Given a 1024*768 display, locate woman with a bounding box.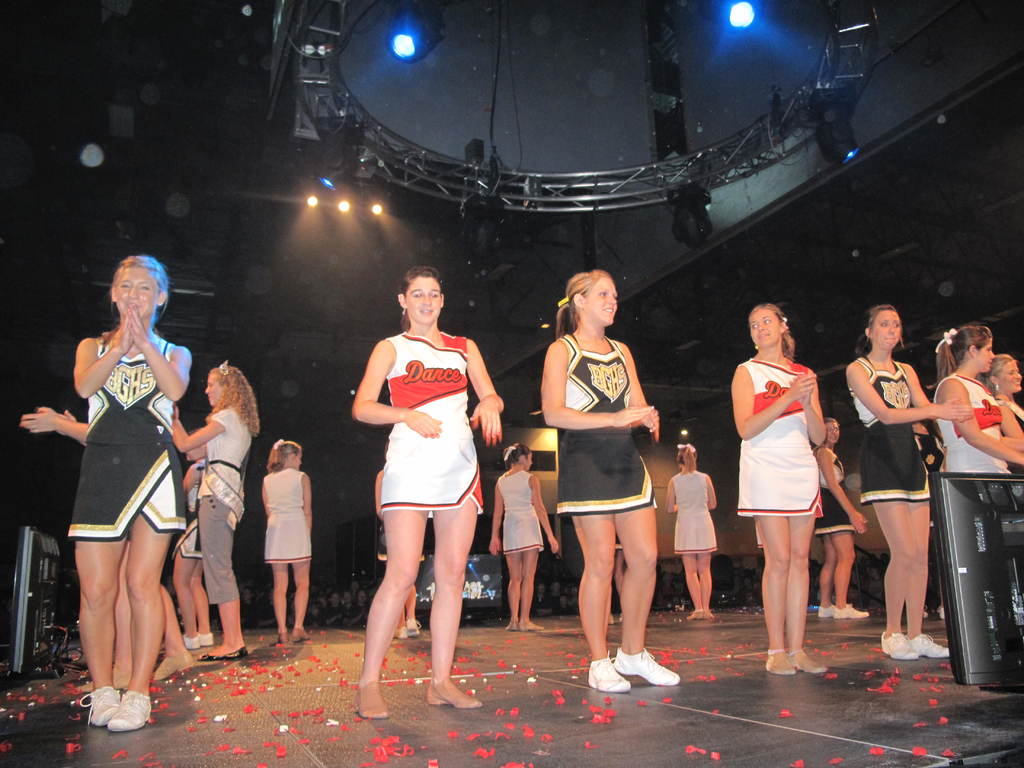
Located: detection(667, 444, 717, 623).
